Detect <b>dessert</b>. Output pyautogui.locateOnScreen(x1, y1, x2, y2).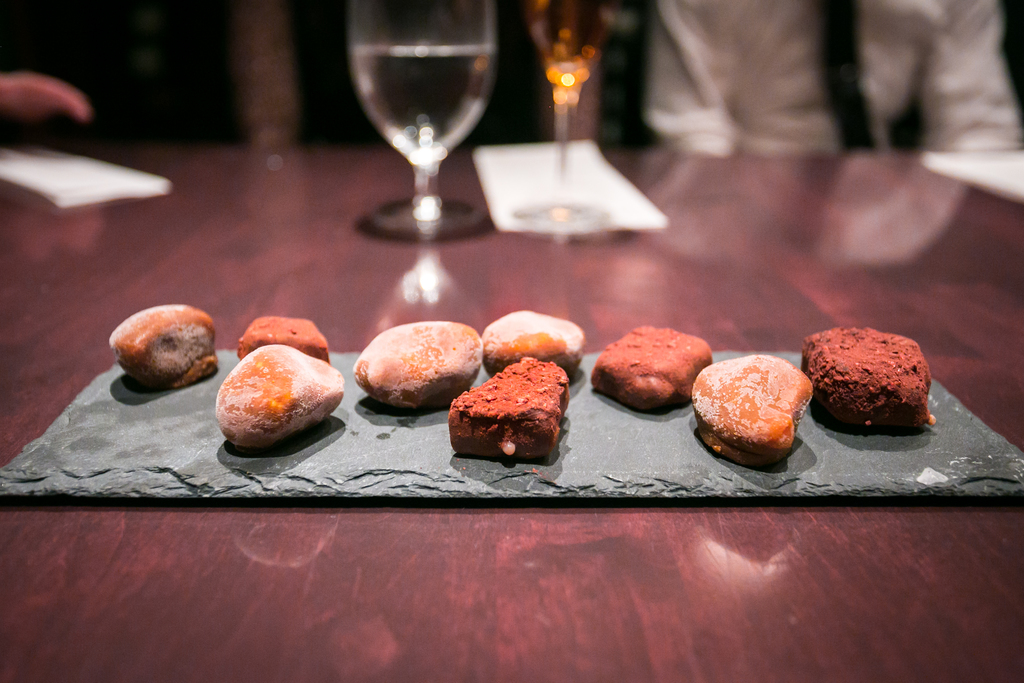
pyautogui.locateOnScreen(481, 313, 591, 367).
